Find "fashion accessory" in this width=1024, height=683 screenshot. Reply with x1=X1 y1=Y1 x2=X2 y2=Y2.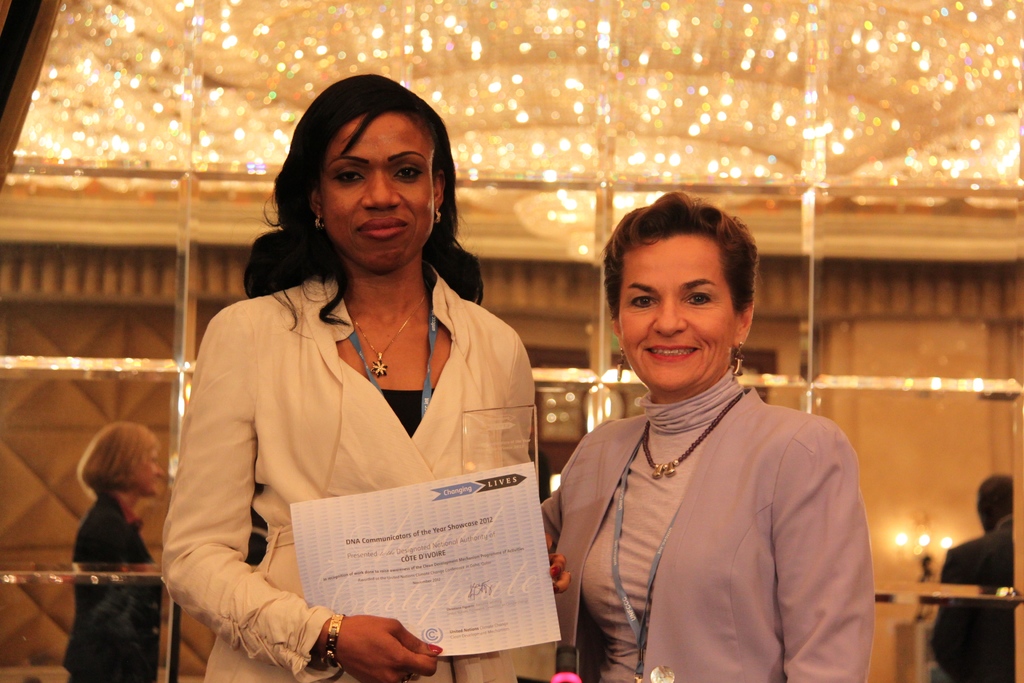
x1=433 y1=206 x2=444 y2=227.
